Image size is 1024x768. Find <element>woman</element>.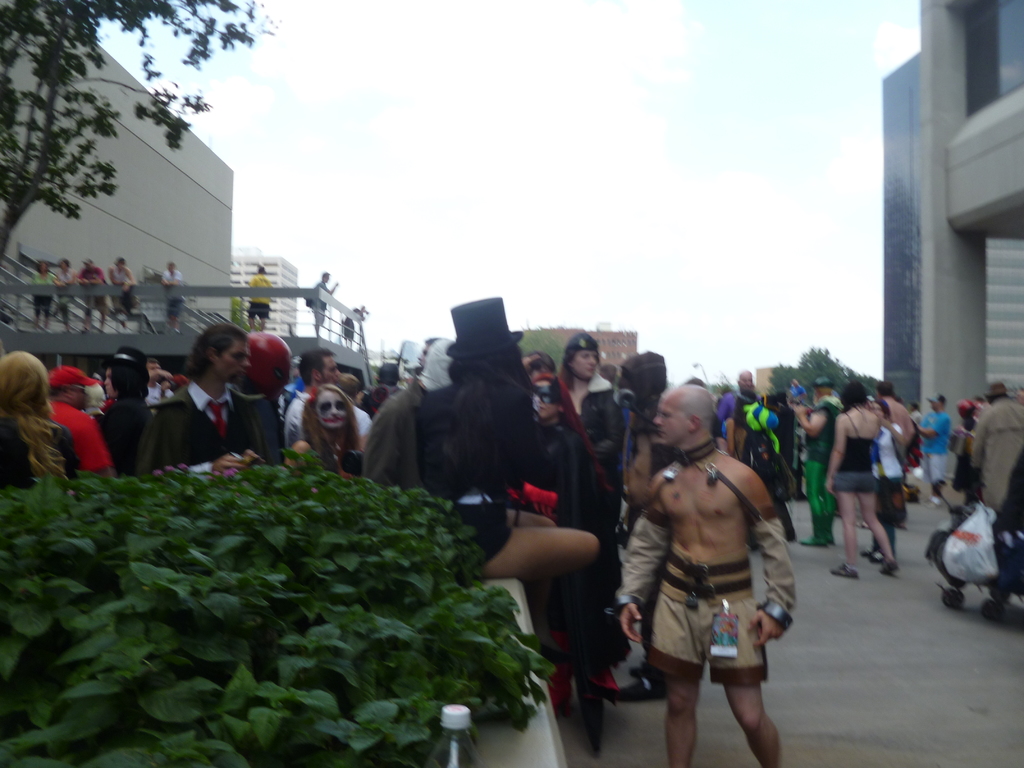
x1=29 y1=257 x2=60 y2=326.
